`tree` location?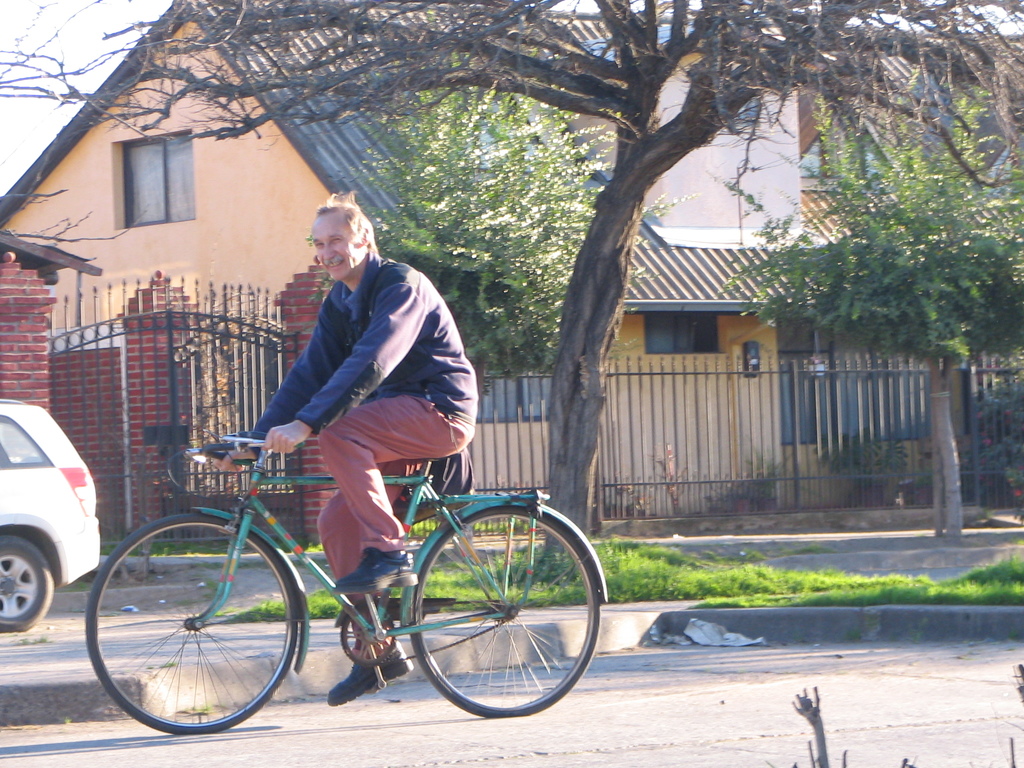
72:0:1020:578
